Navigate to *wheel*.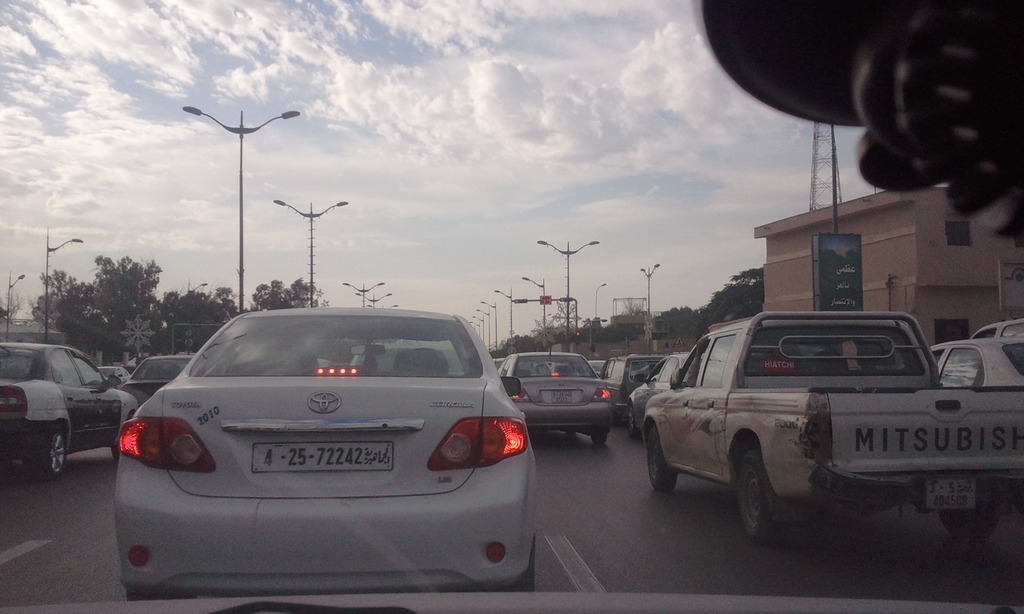
Navigation target: select_region(648, 423, 678, 491).
